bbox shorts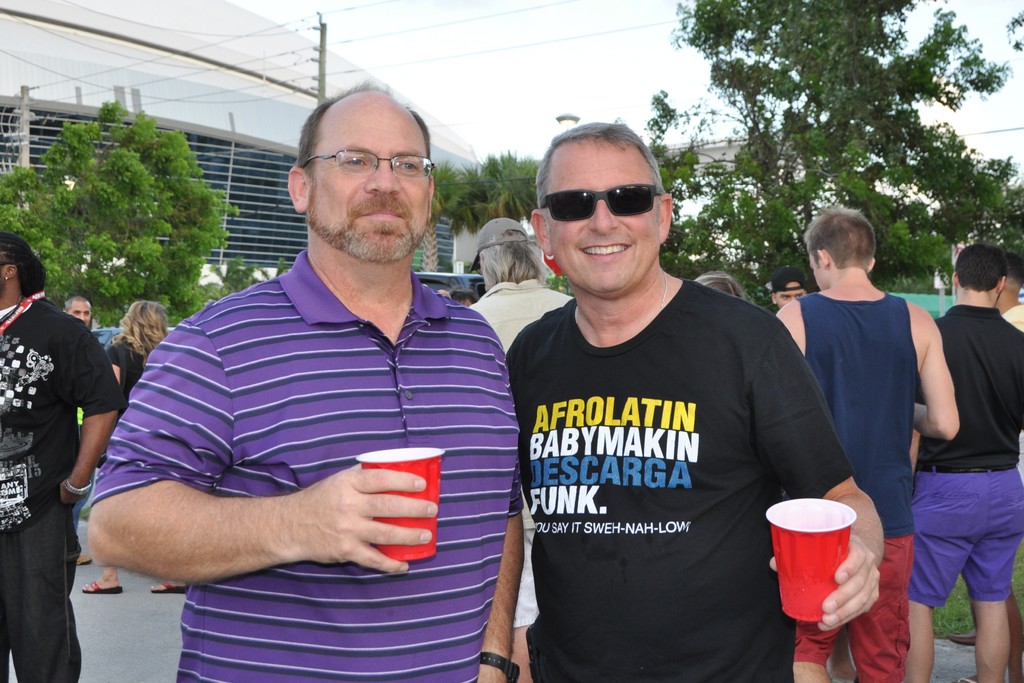
l=794, t=536, r=910, b=682
